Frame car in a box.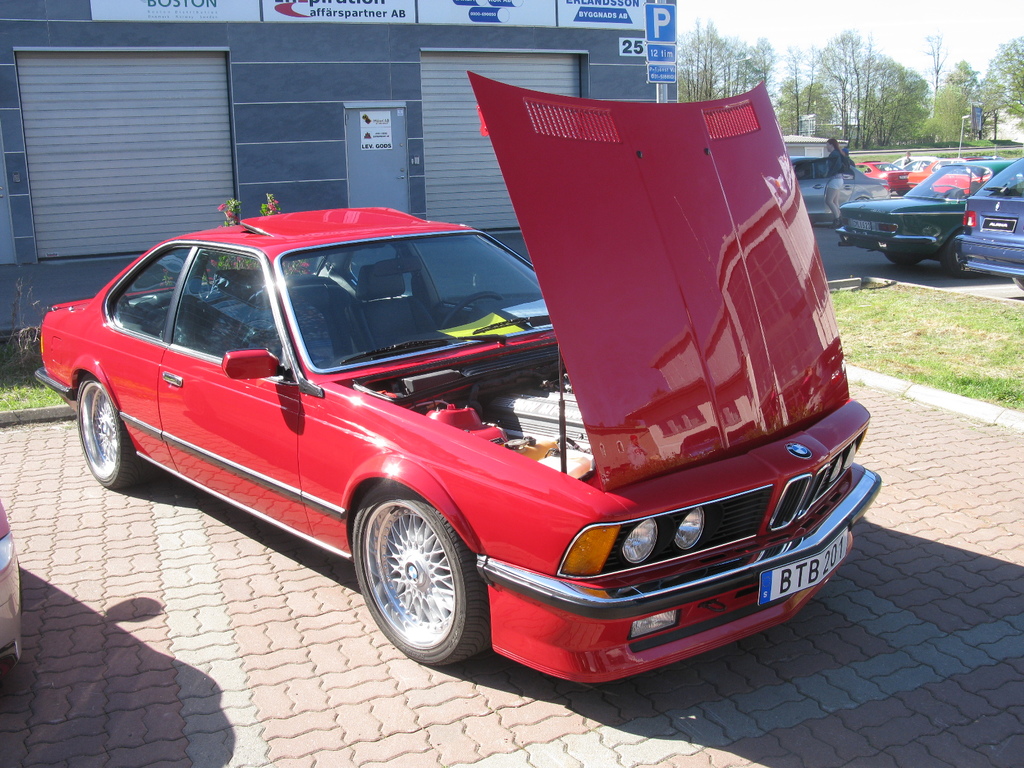
0,501,22,659.
